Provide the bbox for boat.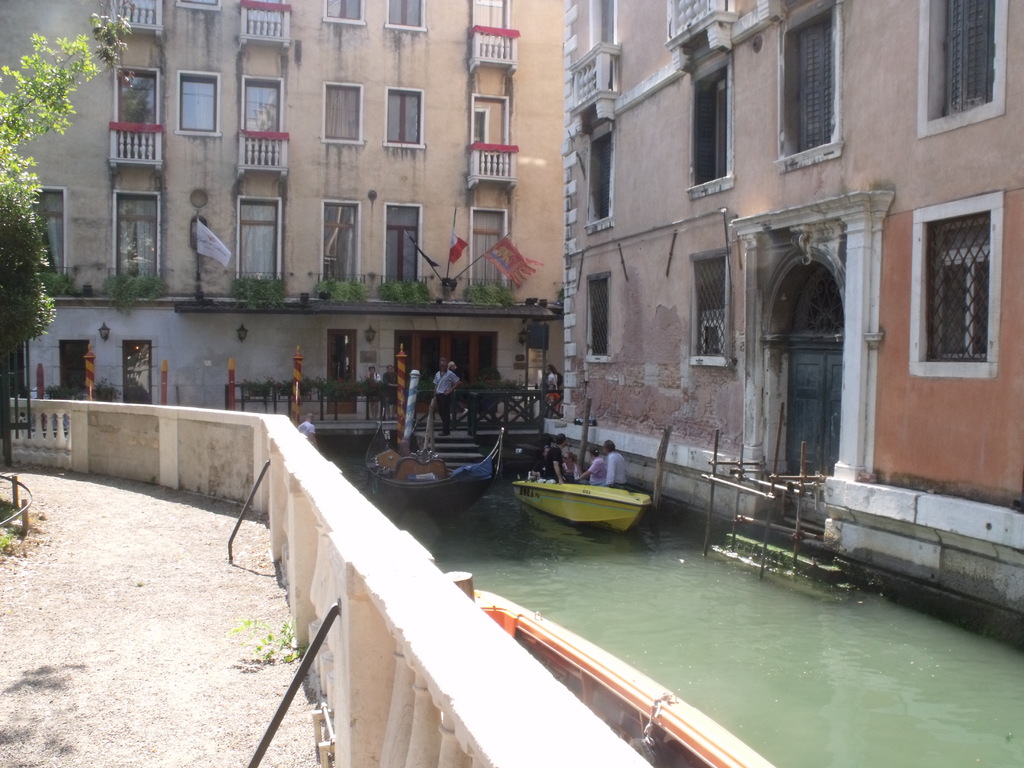
(x1=512, y1=459, x2=655, y2=538).
